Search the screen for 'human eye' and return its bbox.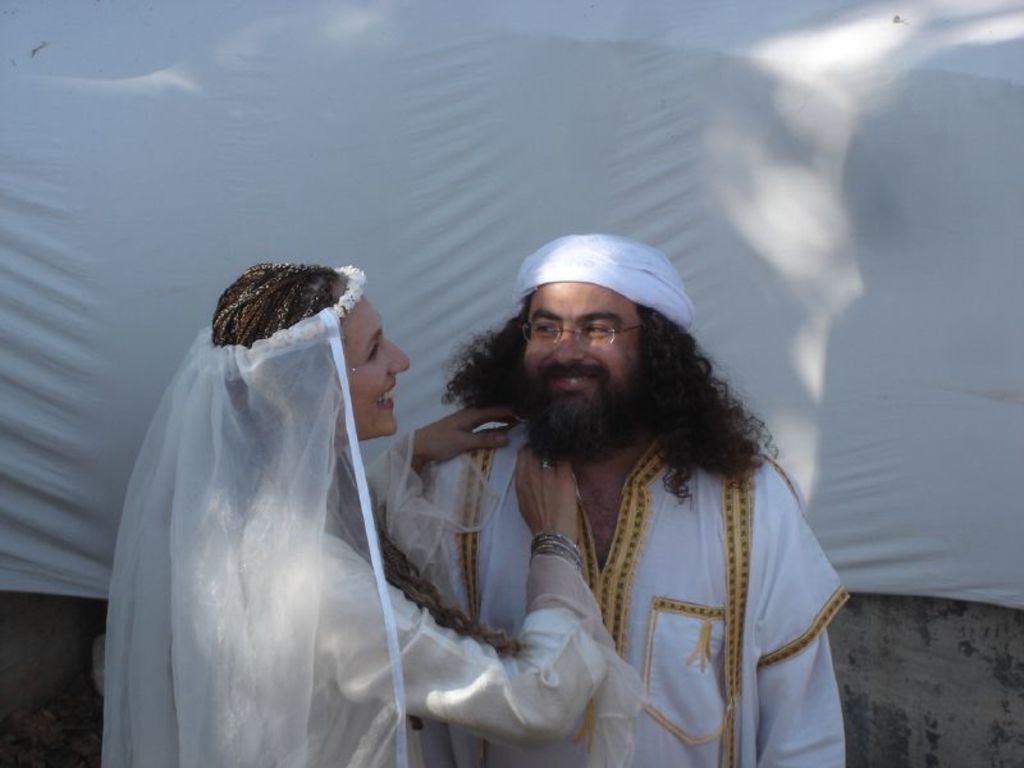
Found: (535, 321, 558, 335).
